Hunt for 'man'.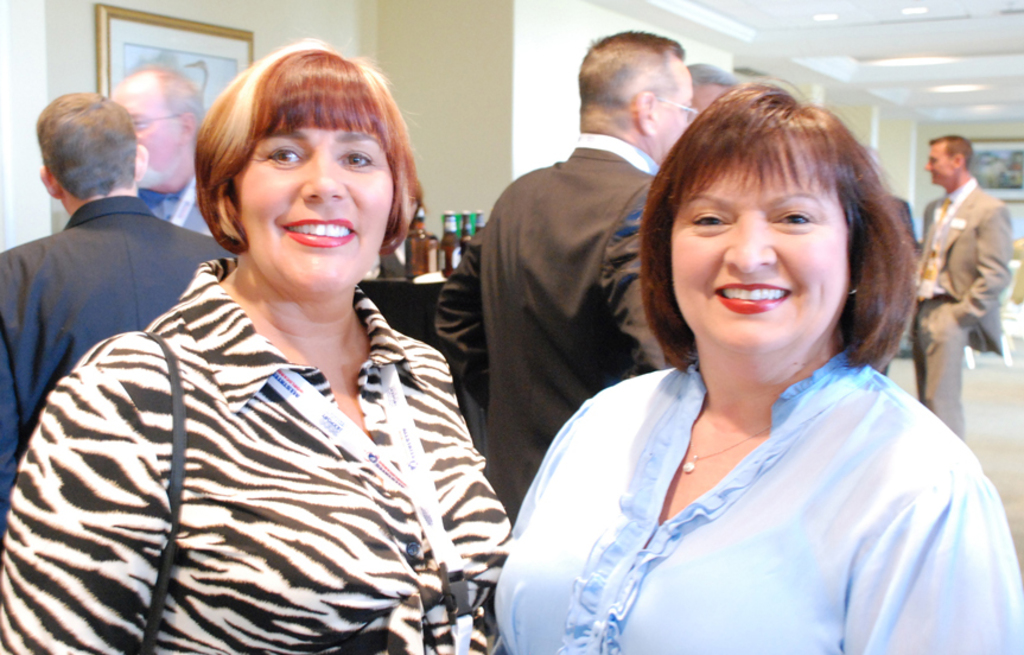
Hunted down at <box>112,70,221,241</box>.
